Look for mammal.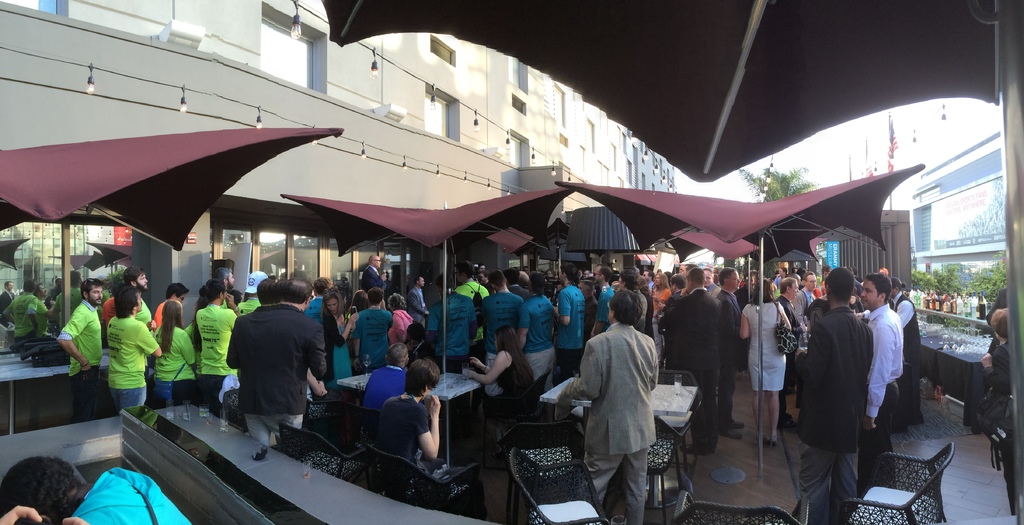
Found: bbox=[152, 297, 198, 408].
